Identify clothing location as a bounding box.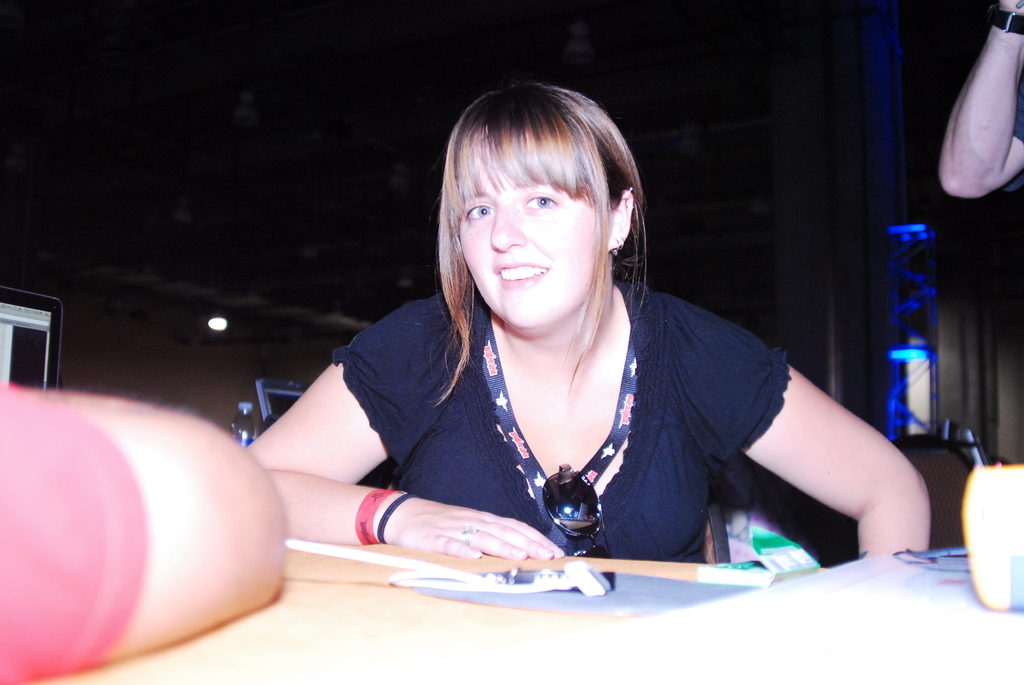
BBox(381, 244, 728, 571).
